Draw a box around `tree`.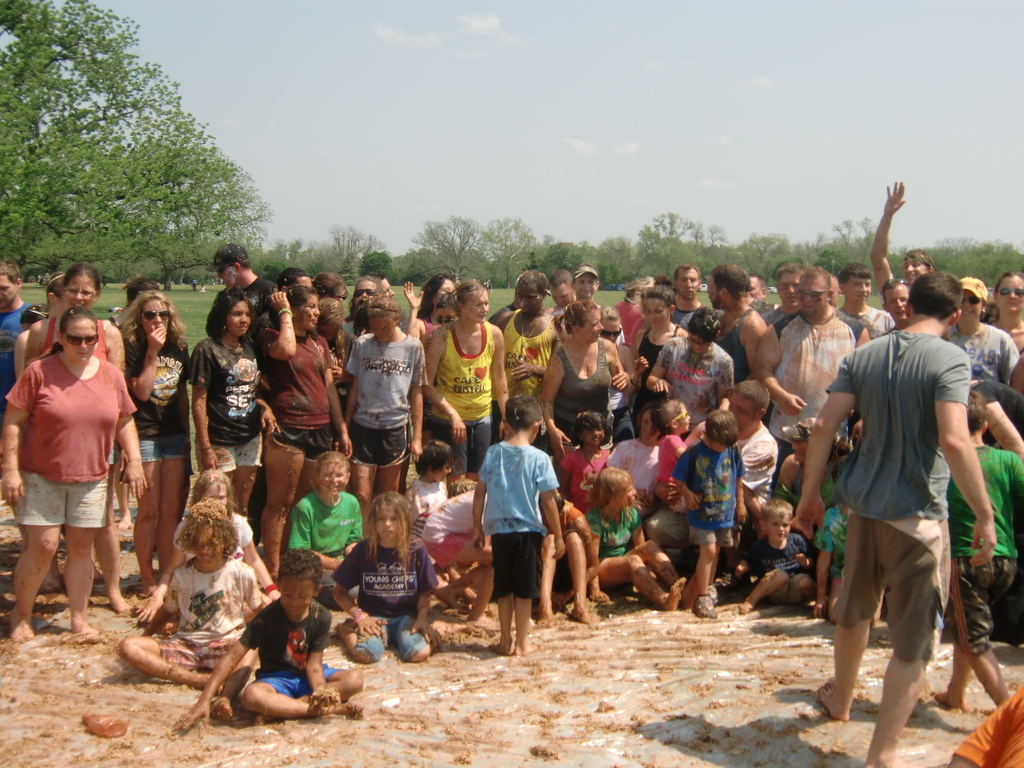
x1=0 y1=0 x2=188 y2=300.
